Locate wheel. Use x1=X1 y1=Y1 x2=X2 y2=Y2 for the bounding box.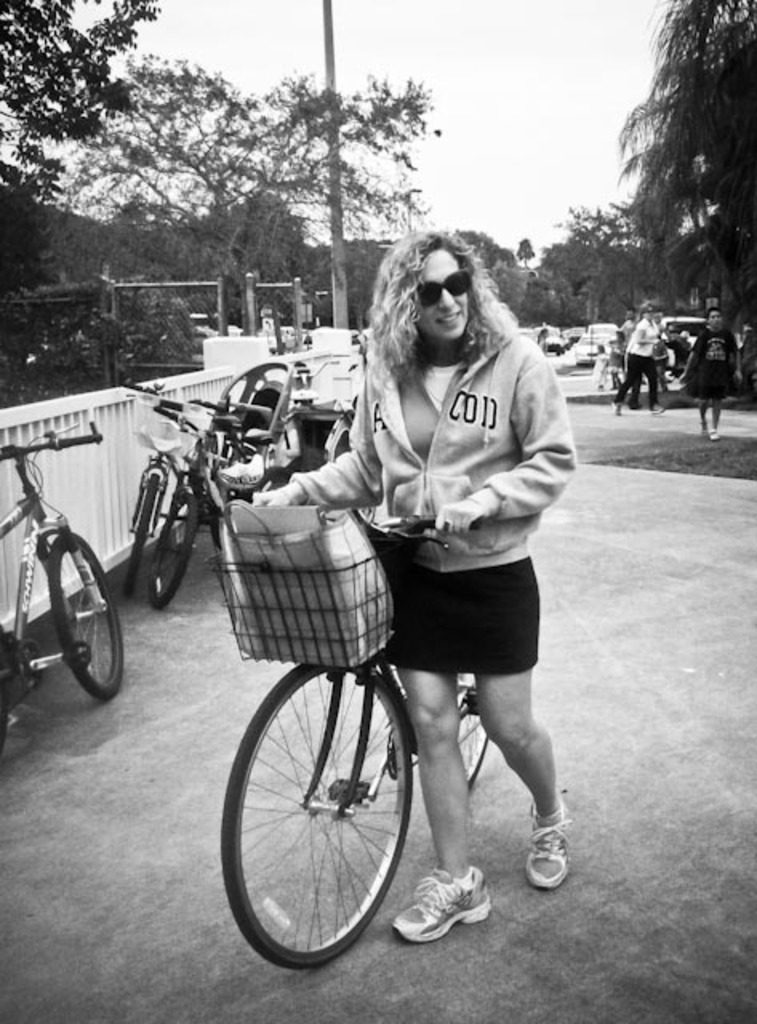
x1=53 y1=542 x2=128 y2=699.
